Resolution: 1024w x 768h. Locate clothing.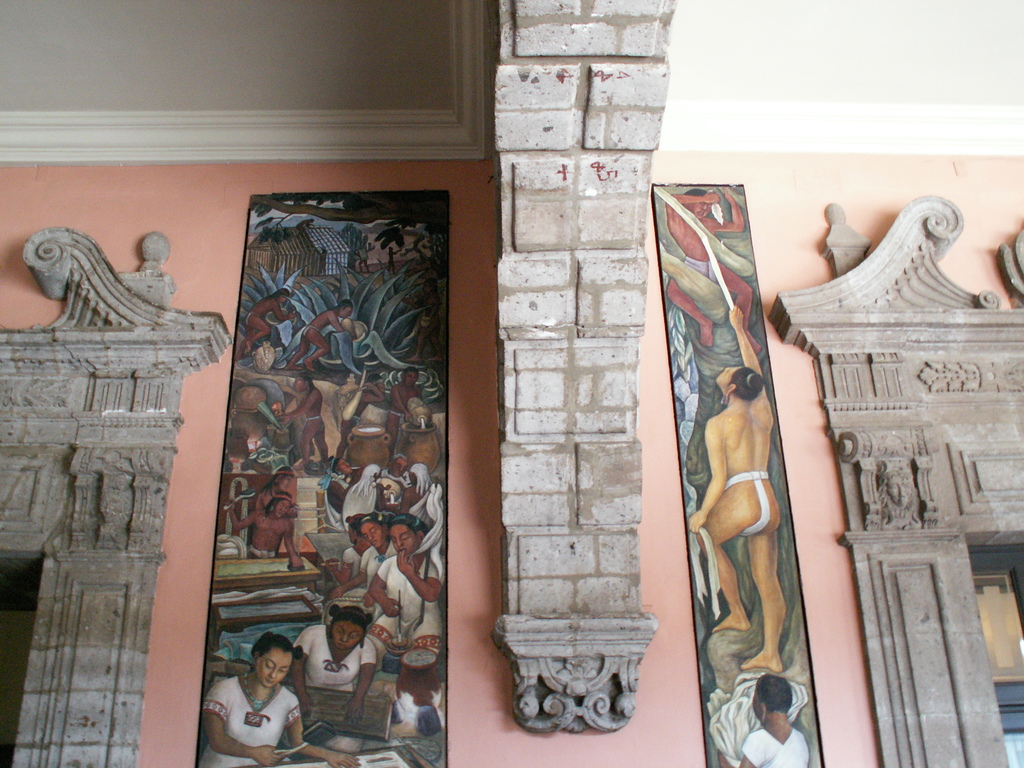
locate(285, 616, 385, 700).
